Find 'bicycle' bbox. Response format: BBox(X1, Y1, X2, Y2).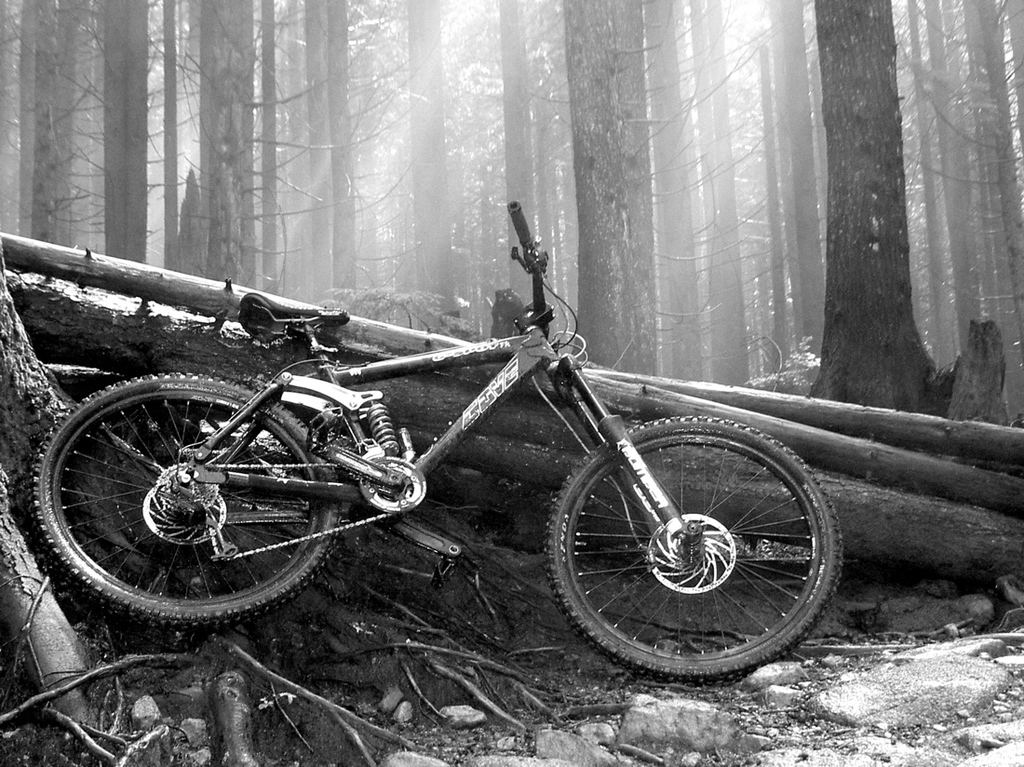
BBox(56, 209, 856, 688).
